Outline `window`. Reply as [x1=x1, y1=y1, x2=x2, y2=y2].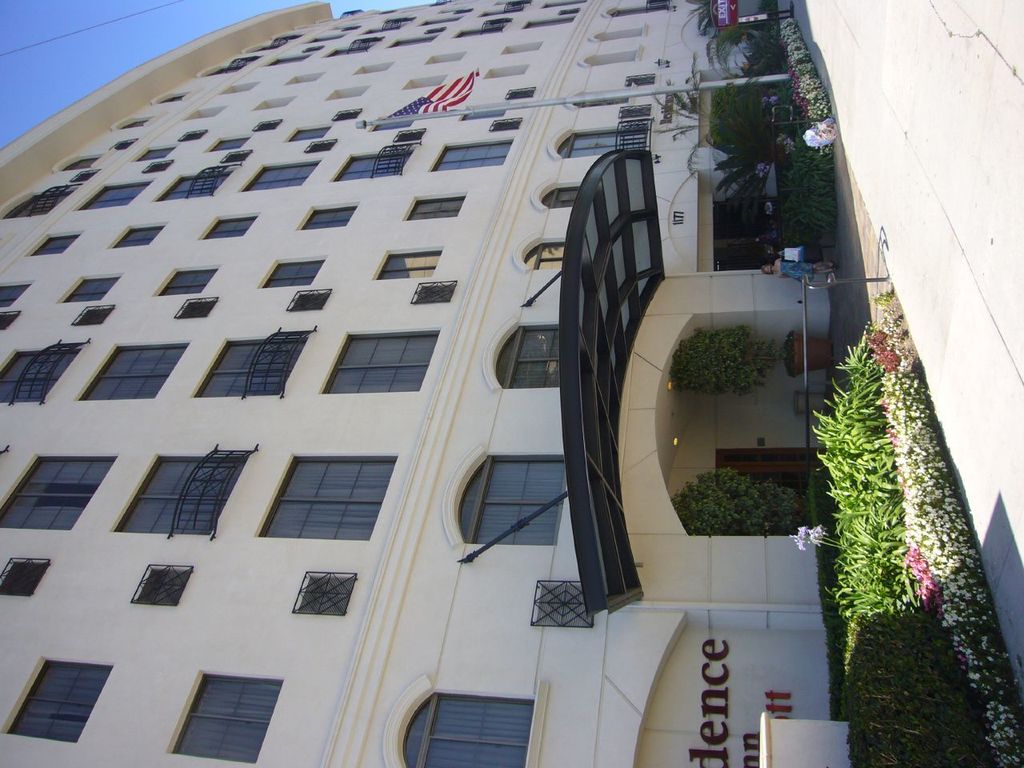
[x1=206, y1=136, x2=254, y2=150].
